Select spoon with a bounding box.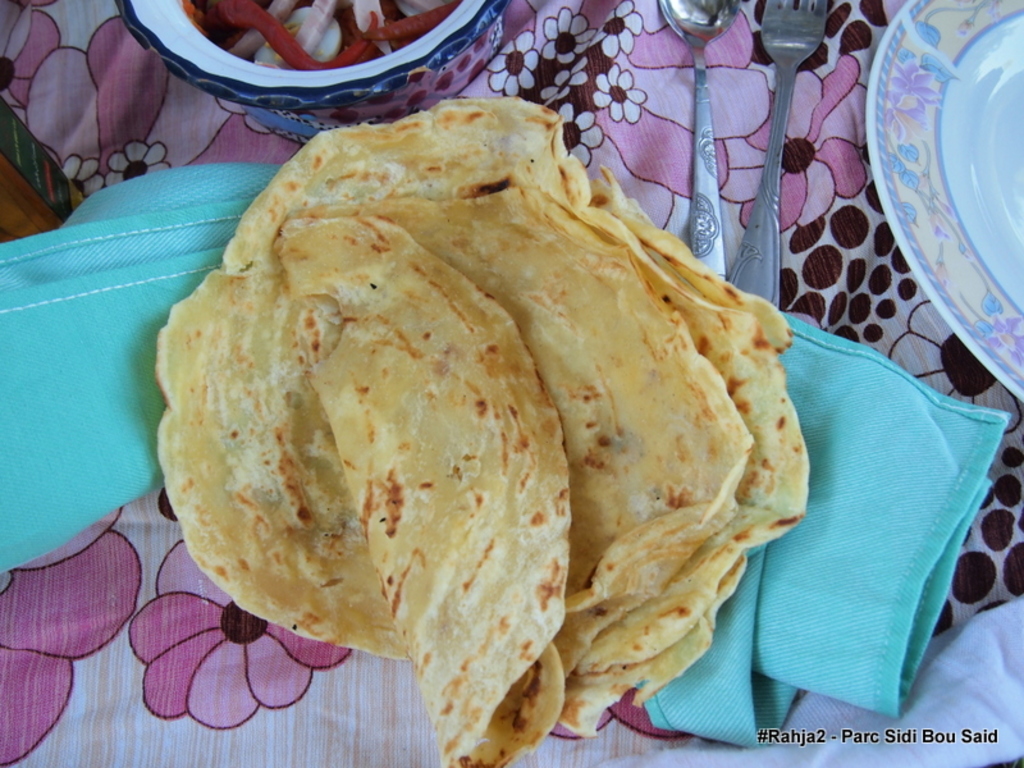
bbox=[657, 0, 740, 278].
